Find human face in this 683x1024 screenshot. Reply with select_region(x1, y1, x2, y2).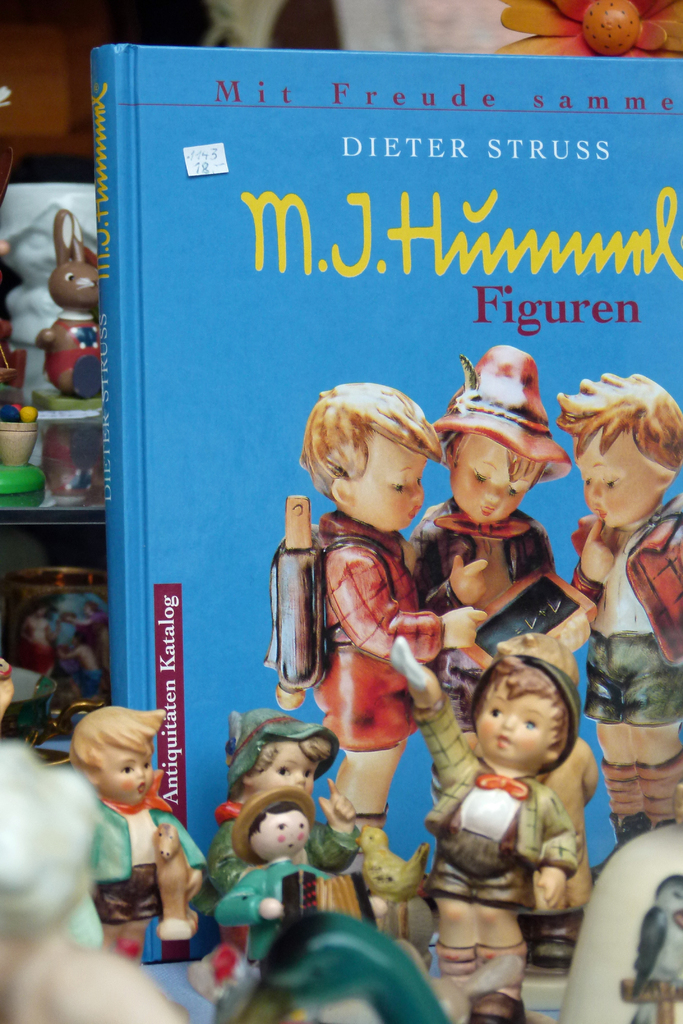
select_region(94, 748, 154, 804).
